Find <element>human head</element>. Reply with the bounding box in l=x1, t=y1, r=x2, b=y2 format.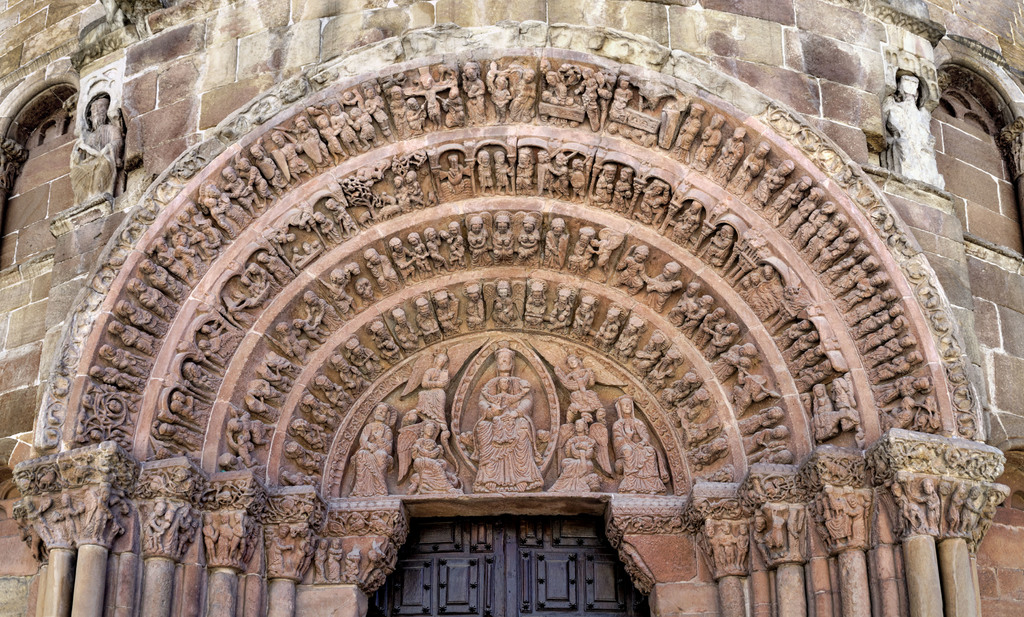
l=798, t=180, r=808, b=189.
